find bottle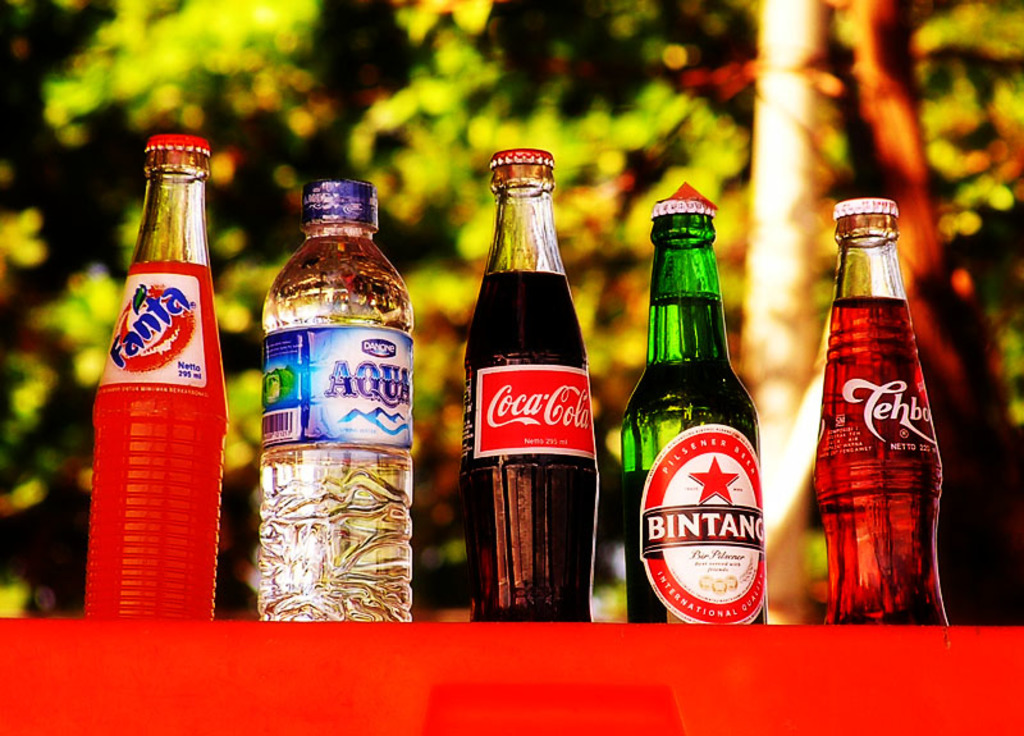
rect(623, 191, 778, 621)
